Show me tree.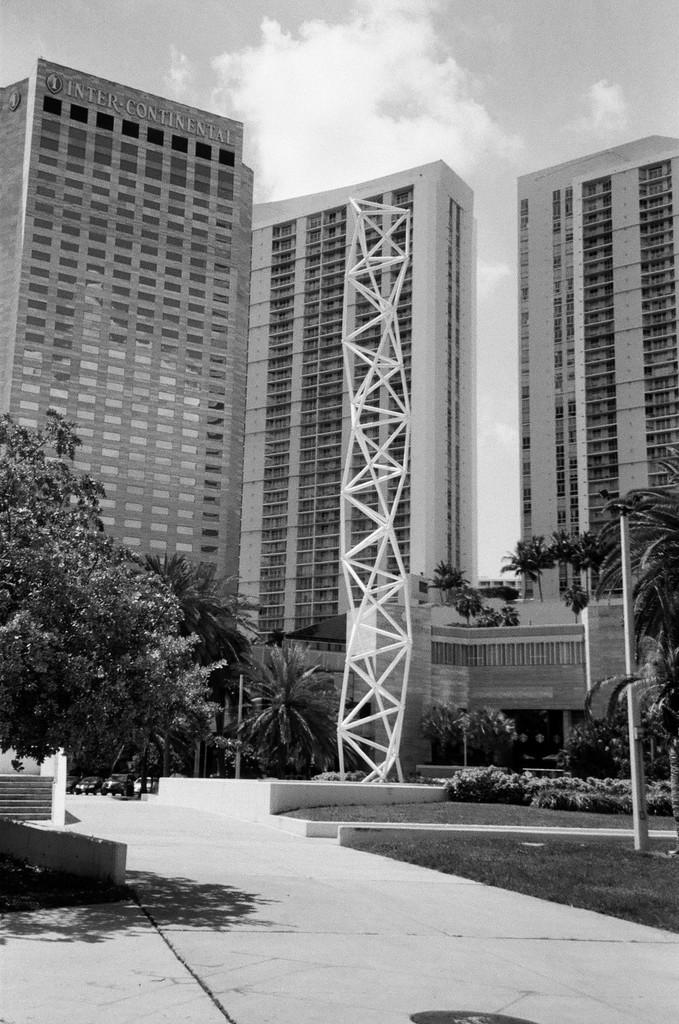
tree is here: l=574, t=532, r=612, b=592.
